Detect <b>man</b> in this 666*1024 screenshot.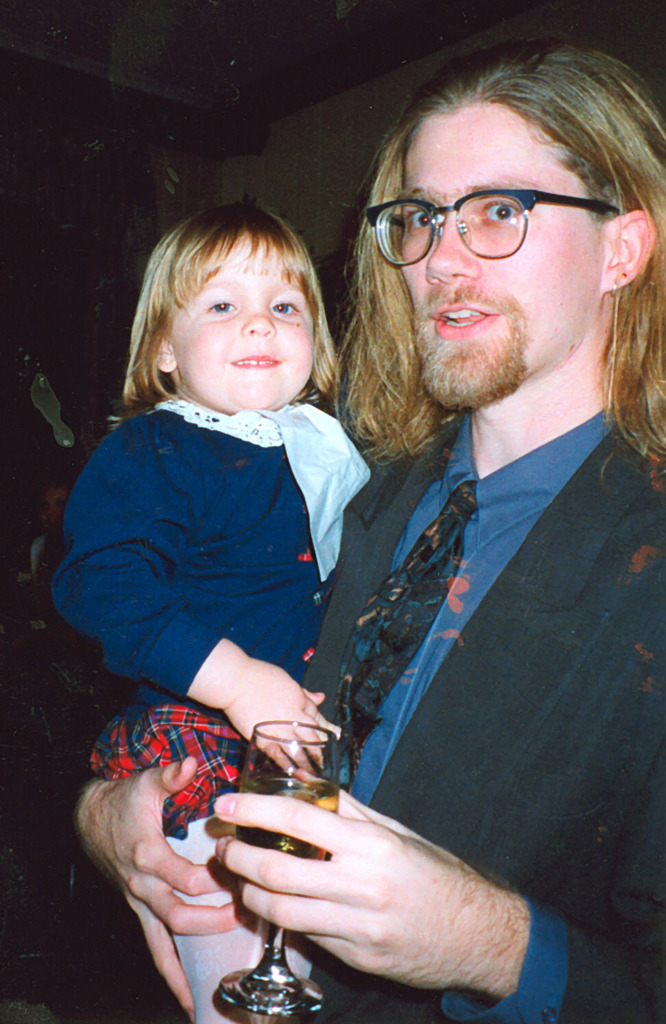
Detection: BBox(190, 115, 631, 949).
